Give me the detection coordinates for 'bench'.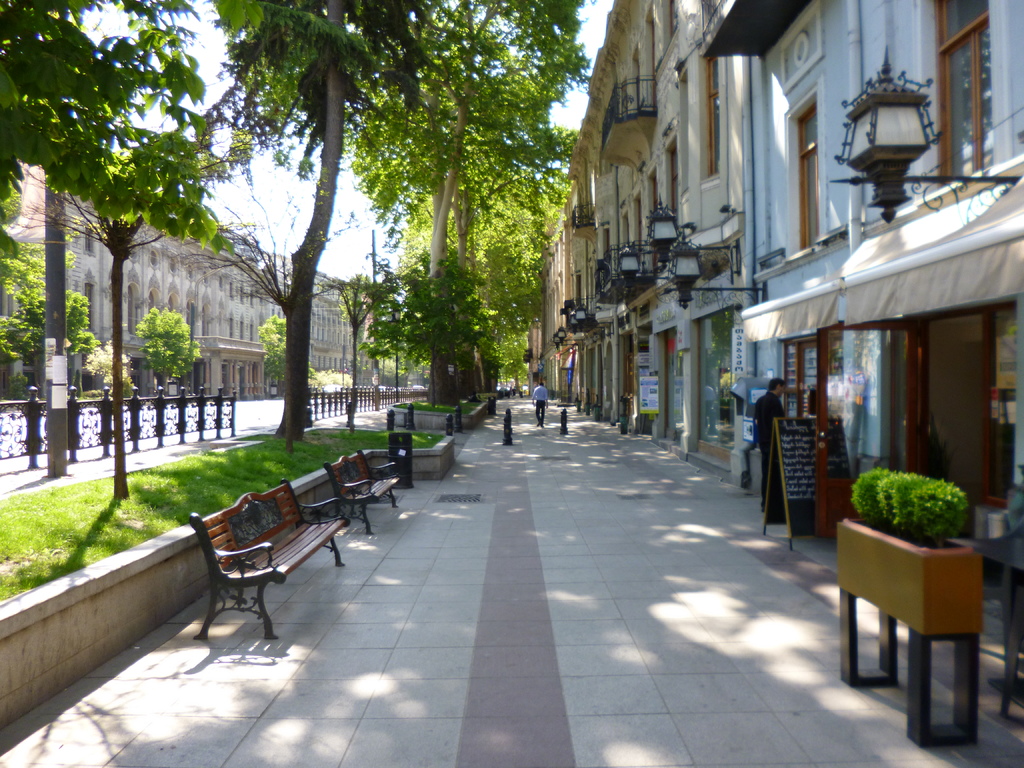
bbox=(179, 471, 340, 657).
